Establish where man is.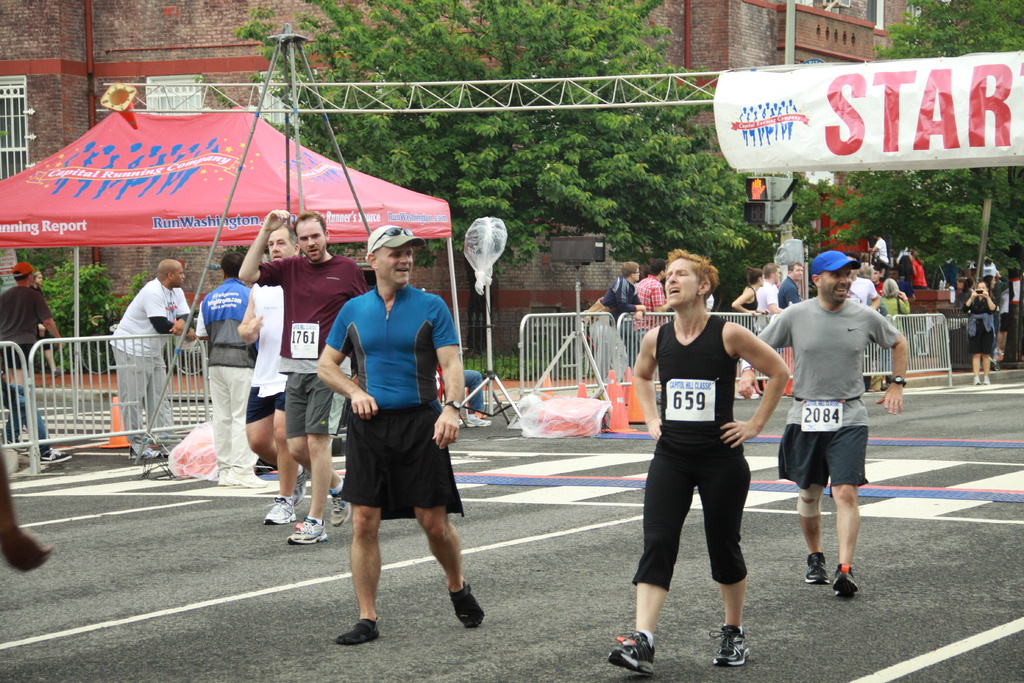
Established at [x1=198, y1=252, x2=263, y2=487].
